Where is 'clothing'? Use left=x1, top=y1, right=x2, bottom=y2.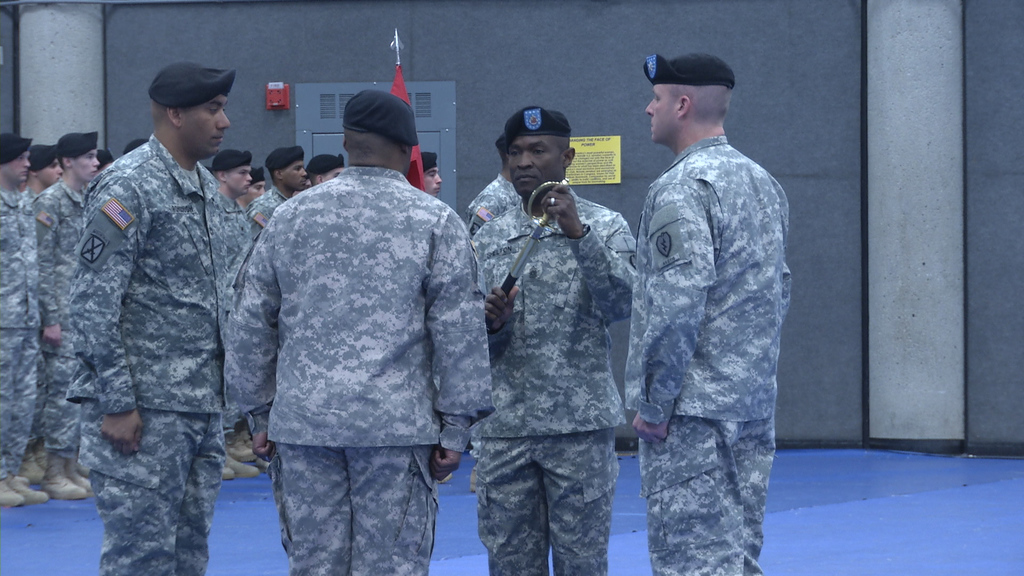
left=218, top=121, right=488, bottom=545.
